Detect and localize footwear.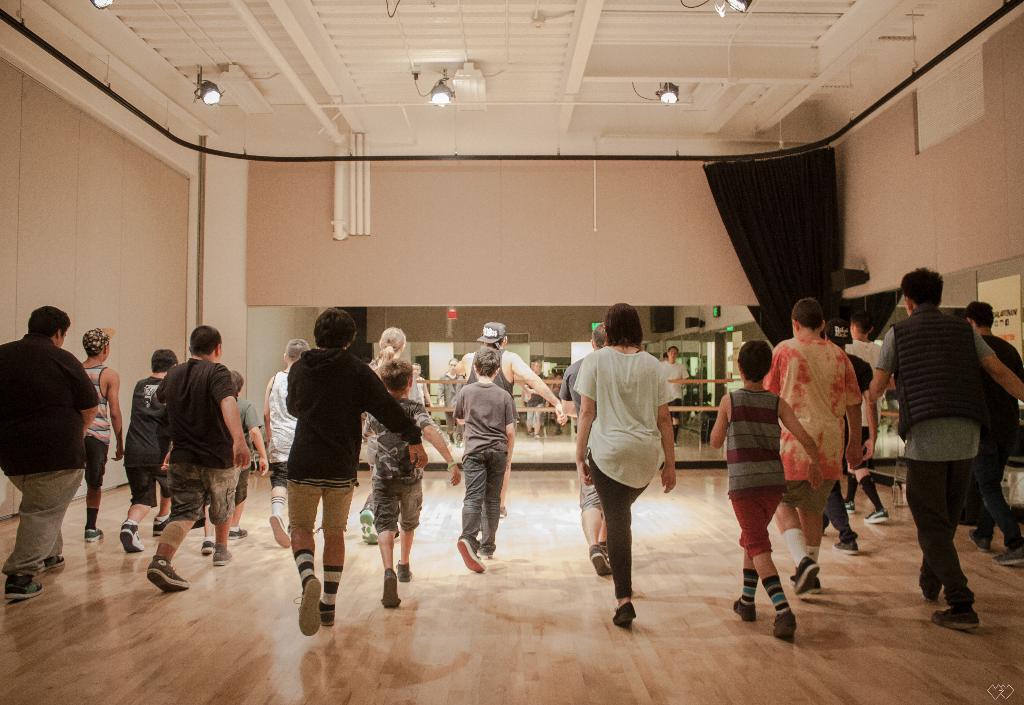
Localized at x1=929, y1=610, x2=987, y2=631.
